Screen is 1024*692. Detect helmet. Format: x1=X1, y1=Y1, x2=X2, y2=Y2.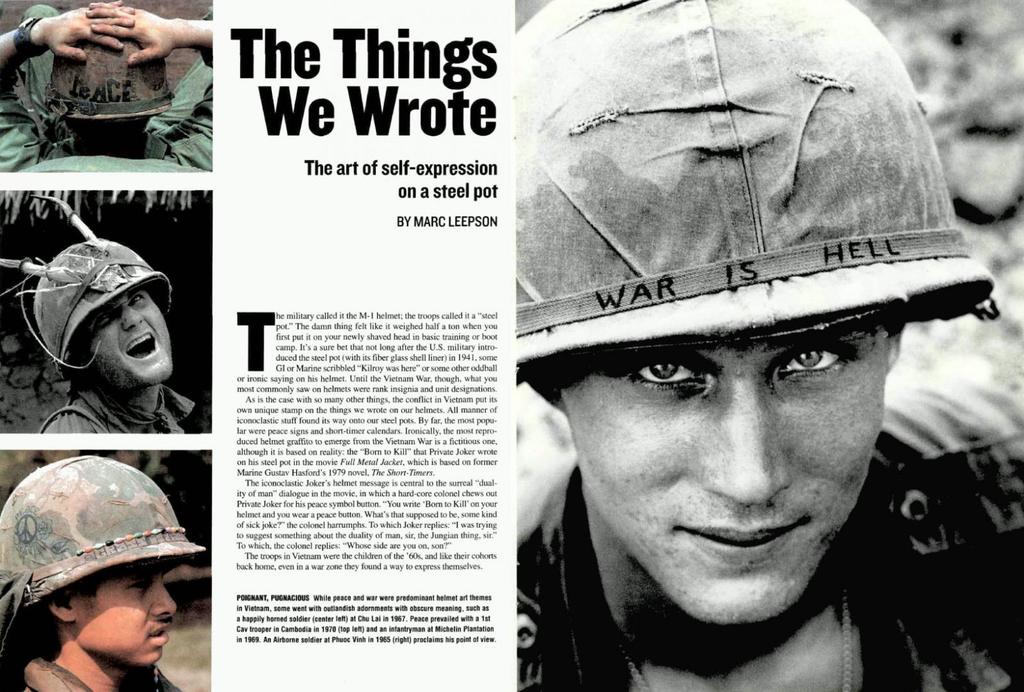
x1=42, y1=35, x2=177, y2=124.
